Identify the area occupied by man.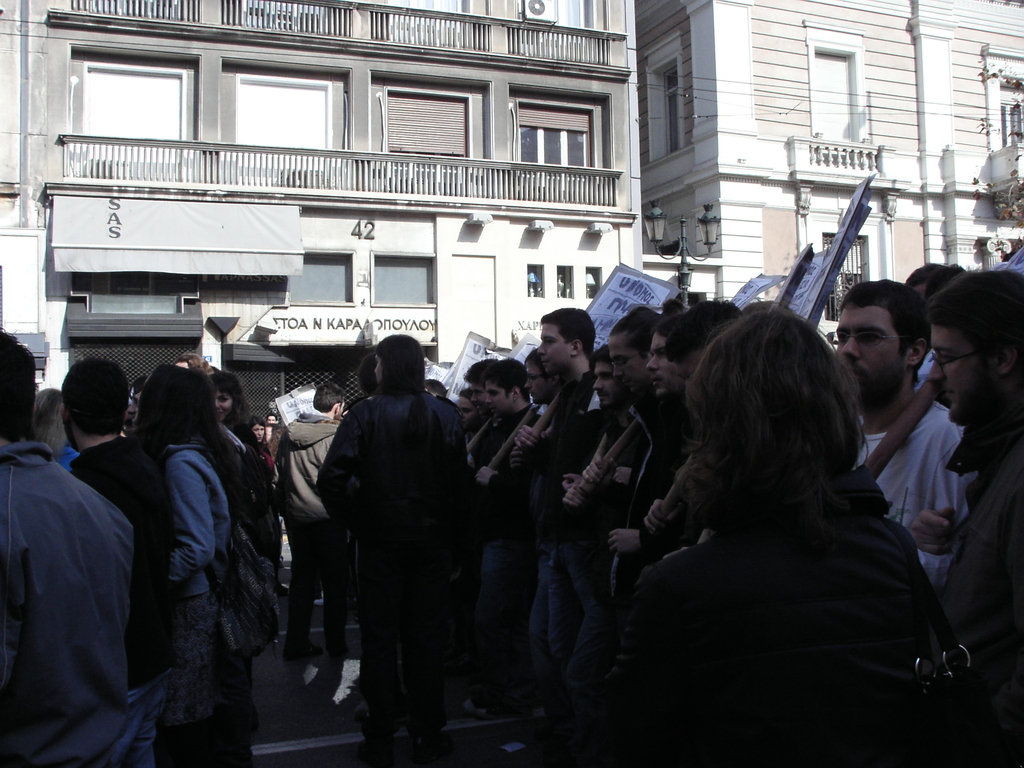
Area: (x1=264, y1=411, x2=278, y2=430).
